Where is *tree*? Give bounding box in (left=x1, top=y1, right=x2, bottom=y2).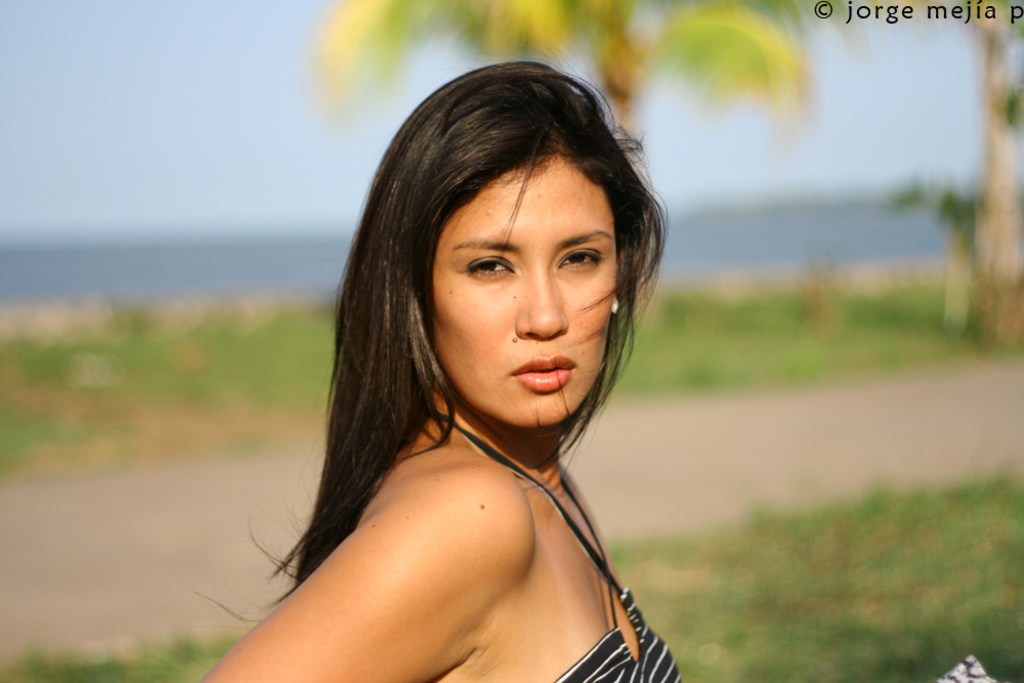
(left=817, top=0, right=1023, bottom=347).
